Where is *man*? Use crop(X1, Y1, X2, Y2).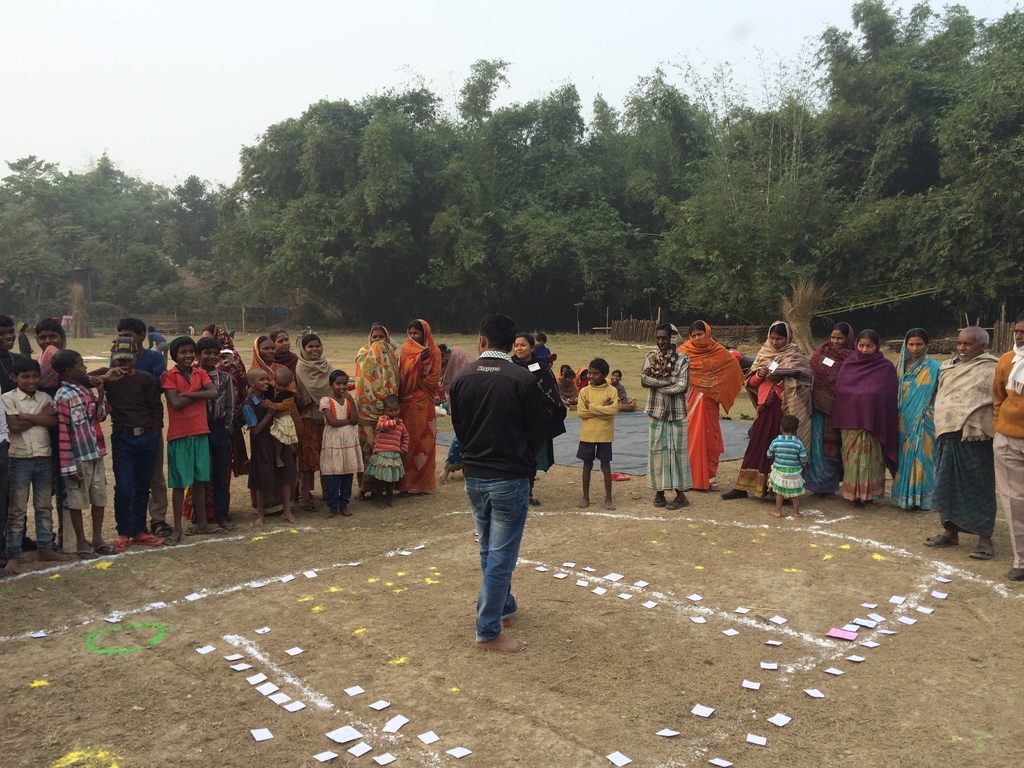
crop(641, 321, 700, 516).
